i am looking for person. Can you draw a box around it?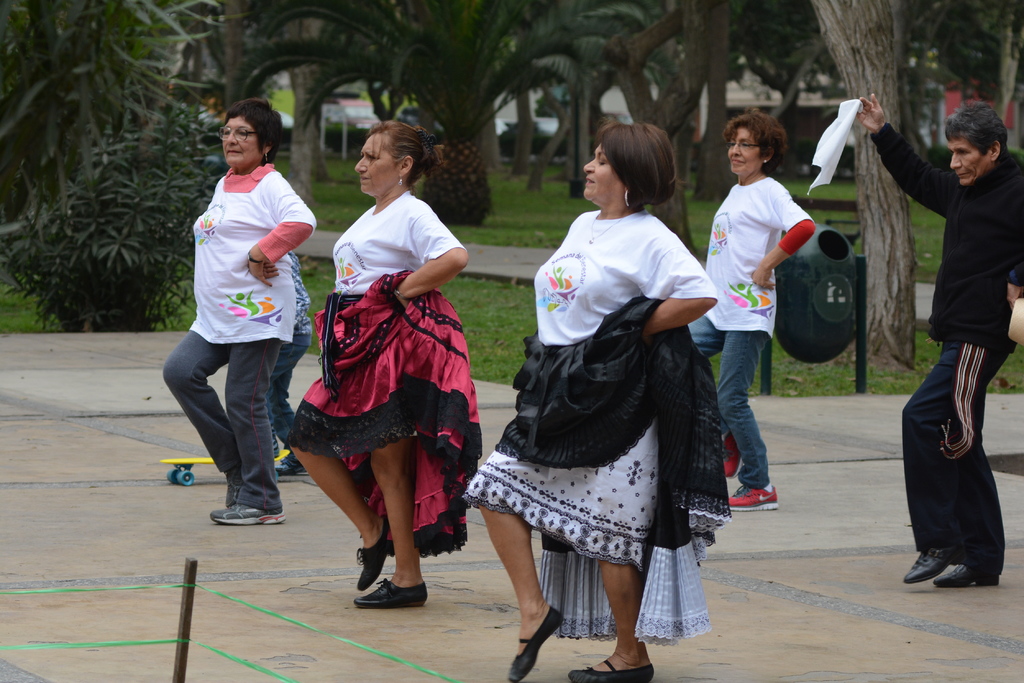
Sure, the bounding box is x1=853, y1=91, x2=1023, y2=584.
